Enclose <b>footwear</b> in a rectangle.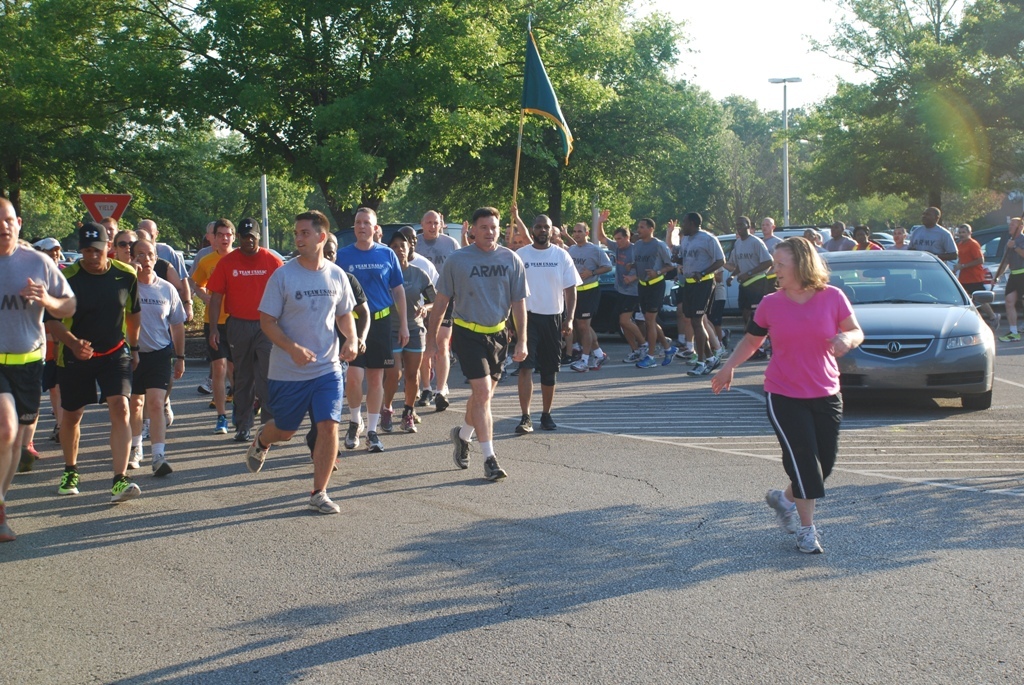
left=589, top=353, right=605, bottom=368.
